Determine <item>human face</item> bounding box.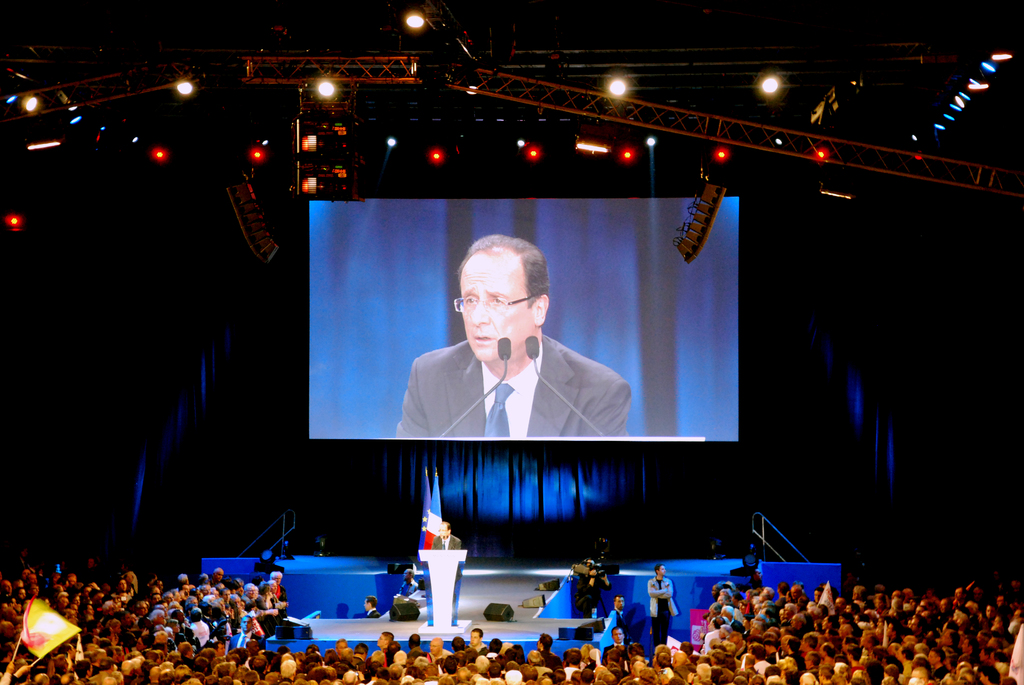
Determined: [456,251,534,363].
